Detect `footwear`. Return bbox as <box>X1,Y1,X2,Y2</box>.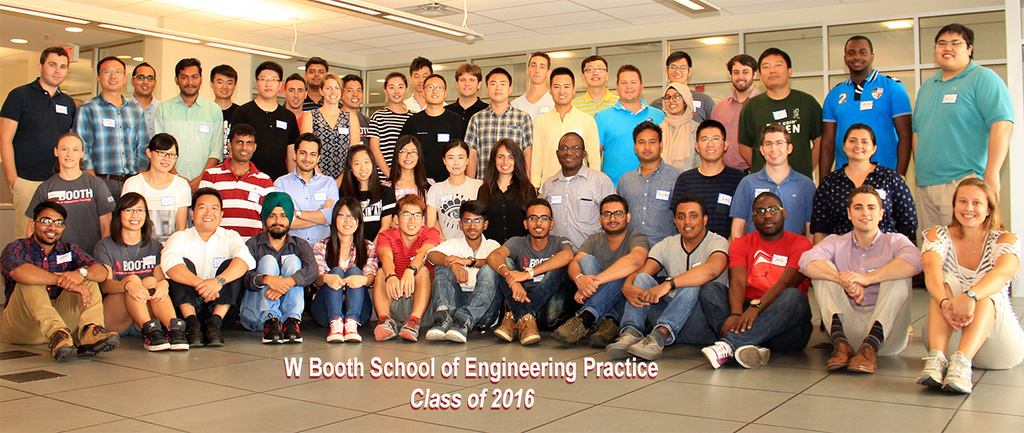
<box>849,347,875,375</box>.
